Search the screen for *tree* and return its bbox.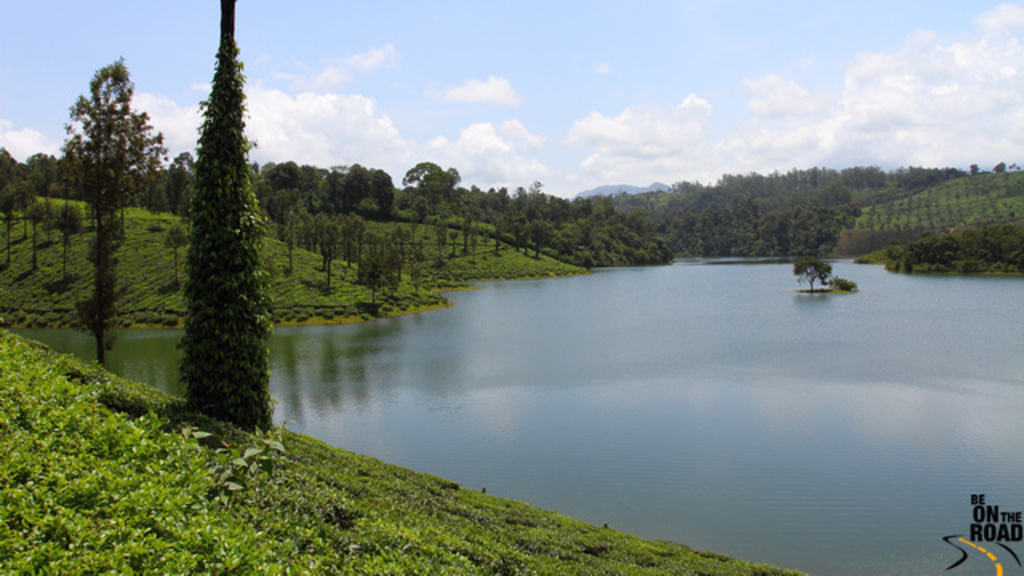
Found: Rect(357, 254, 395, 315).
